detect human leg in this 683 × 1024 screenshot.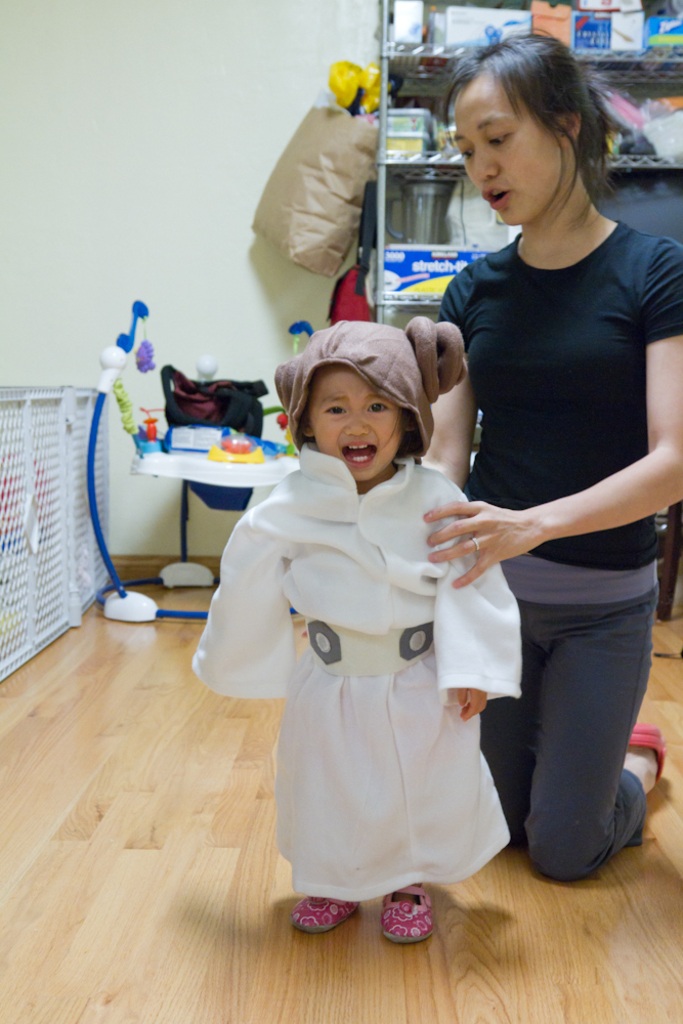
Detection: (left=290, top=694, right=364, bottom=944).
